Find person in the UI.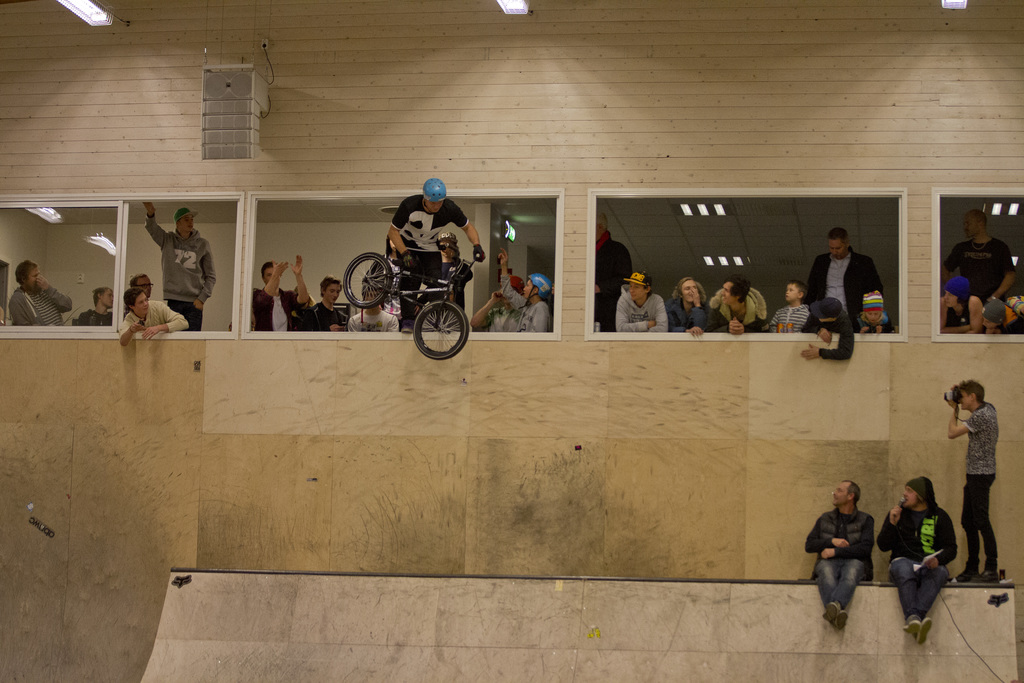
UI element at [301, 274, 356, 336].
